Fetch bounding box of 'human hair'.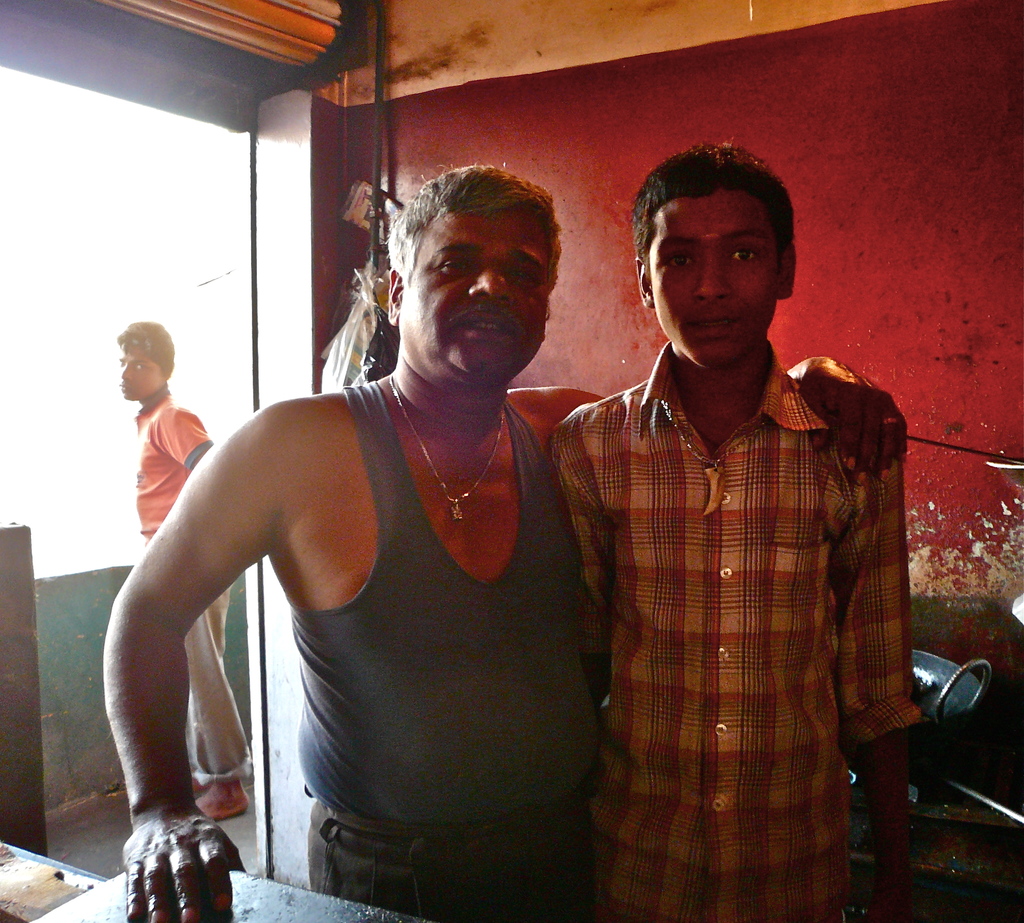
Bbox: left=380, top=157, right=572, bottom=259.
